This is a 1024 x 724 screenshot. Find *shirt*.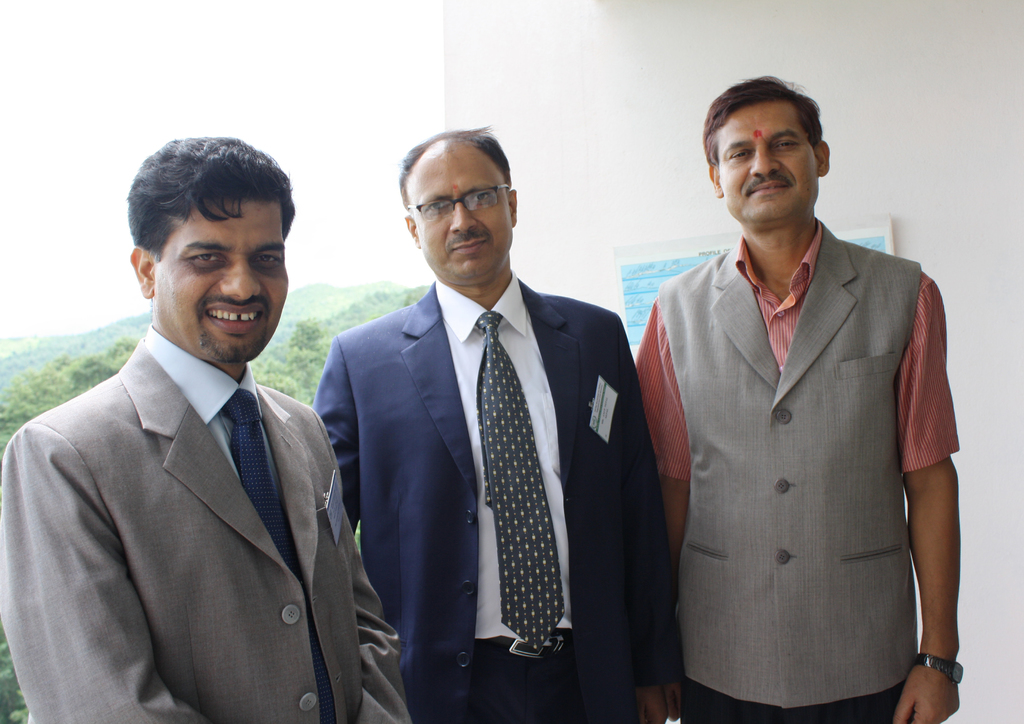
Bounding box: bbox=(429, 265, 573, 639).
